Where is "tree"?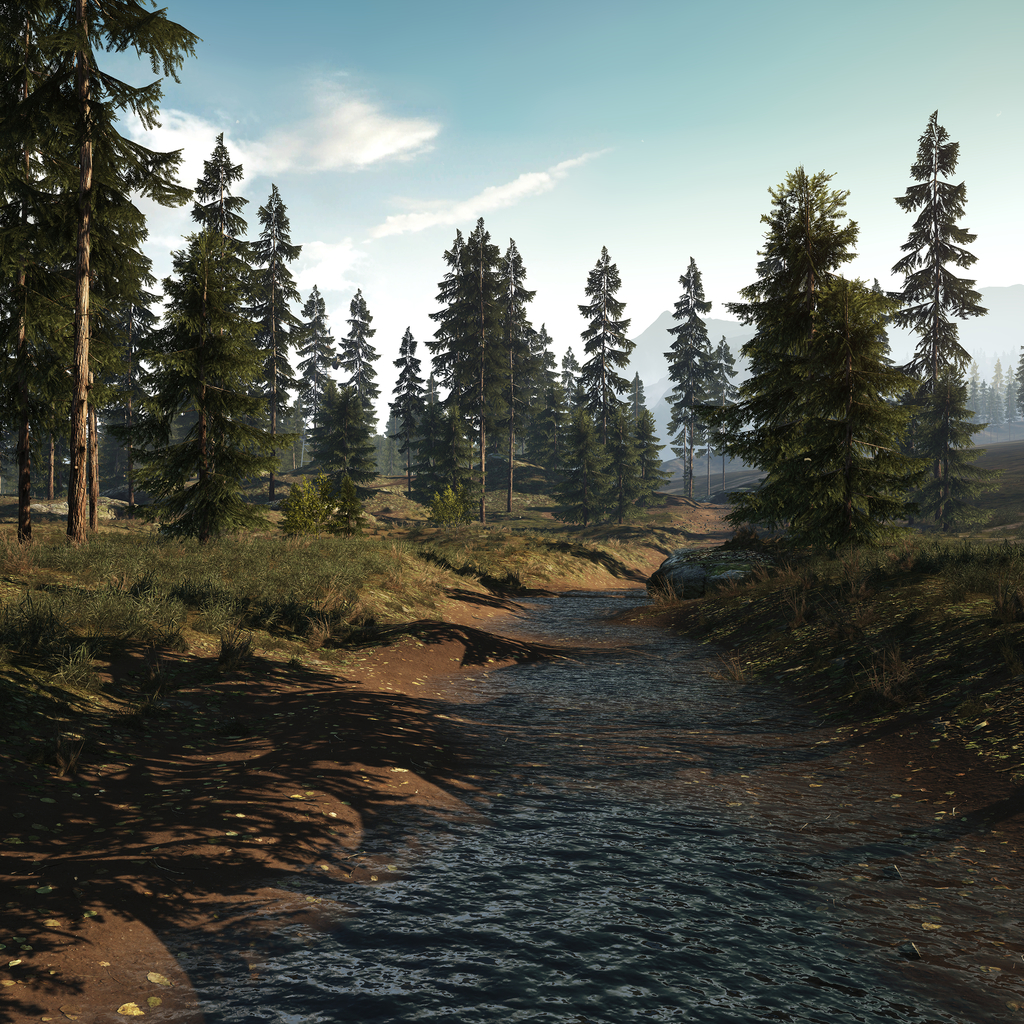
537 307 593 511.
